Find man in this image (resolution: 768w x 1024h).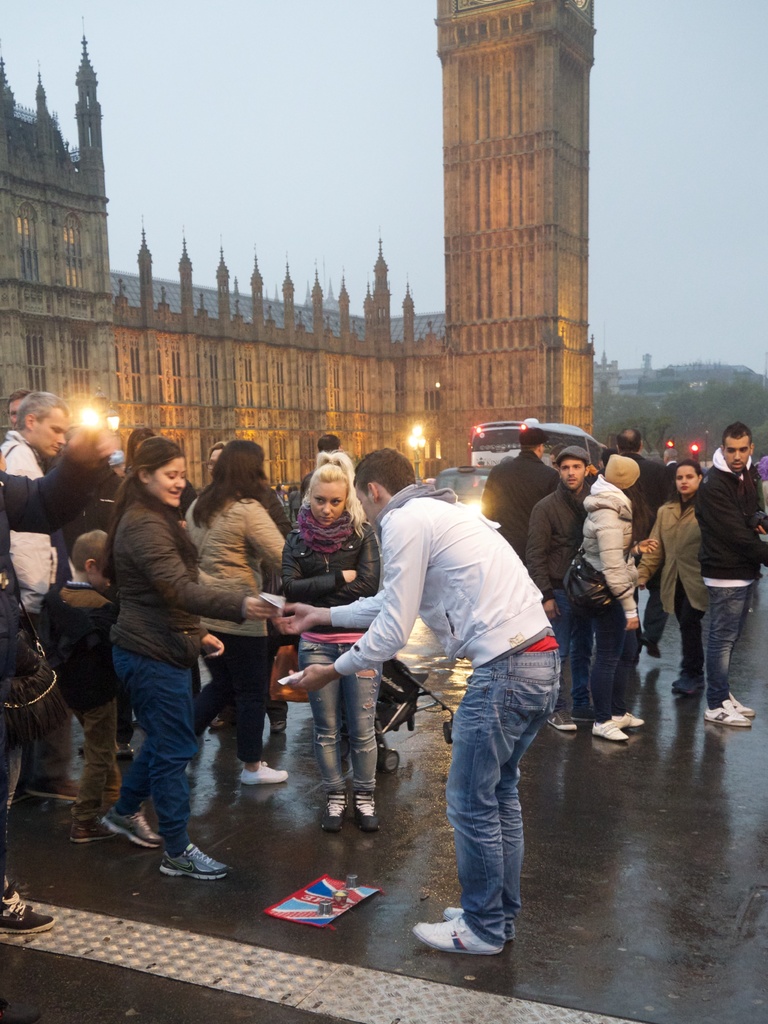
box(479, 420, 556, 552).
